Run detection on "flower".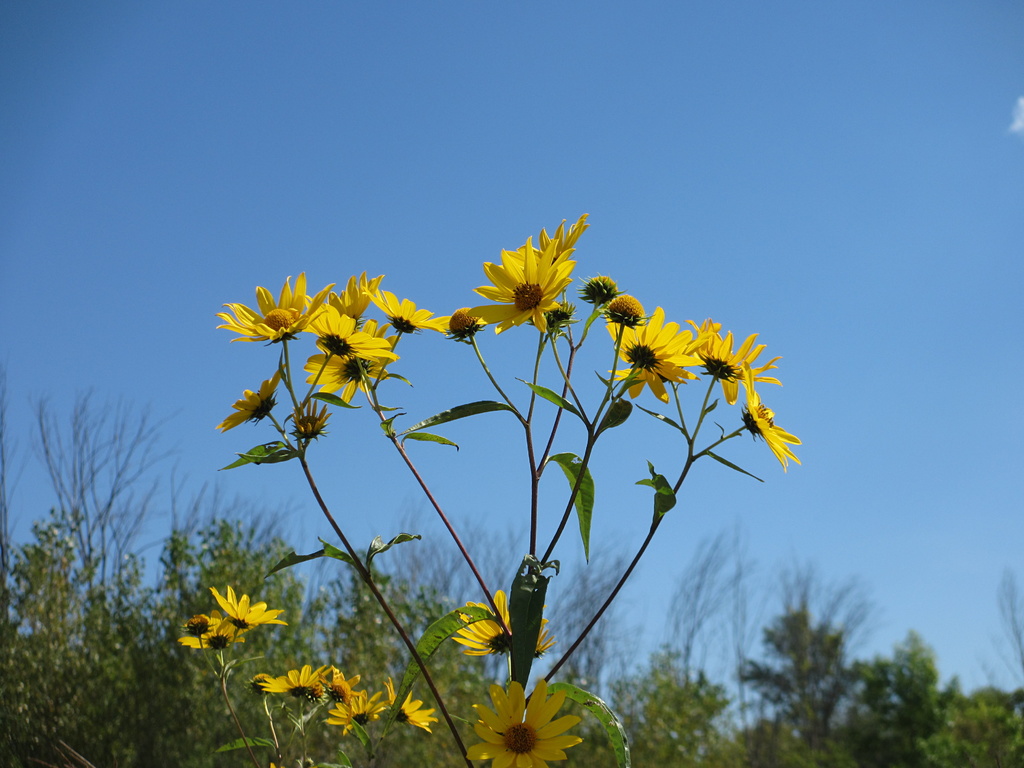
Result: pyautogui.locateOnScreen(449, 588, 558, 655).
